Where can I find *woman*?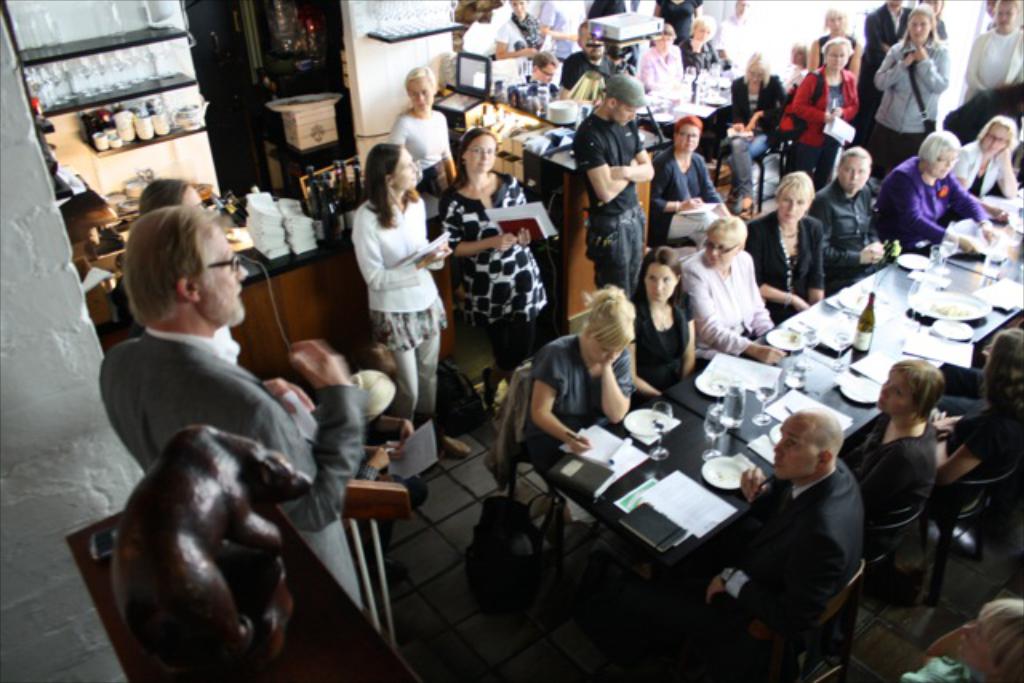
You can find it at 741 165 835 315.
